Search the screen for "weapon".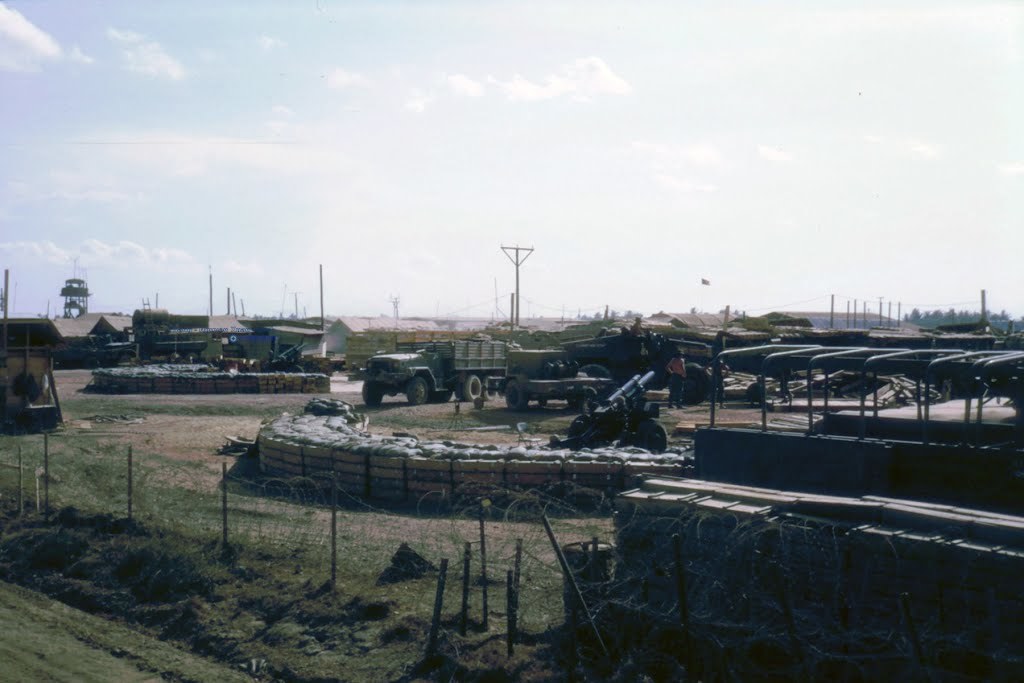
Found at region(541, 370, 660, 452).
